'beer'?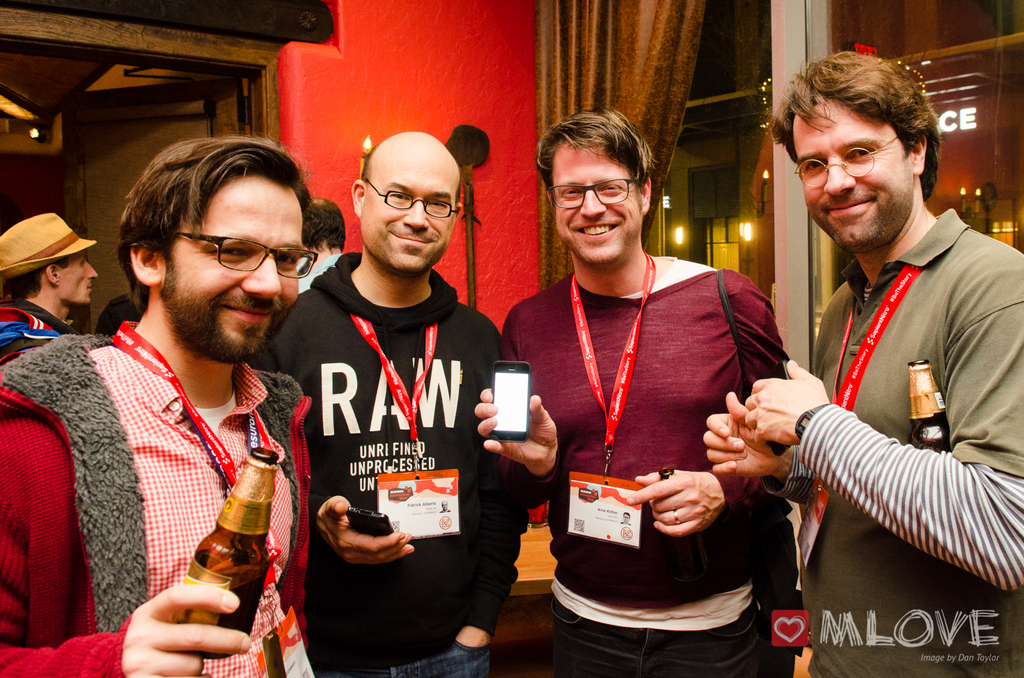
pyautogui.locateOnScreen(184, 446, 278, 660)
